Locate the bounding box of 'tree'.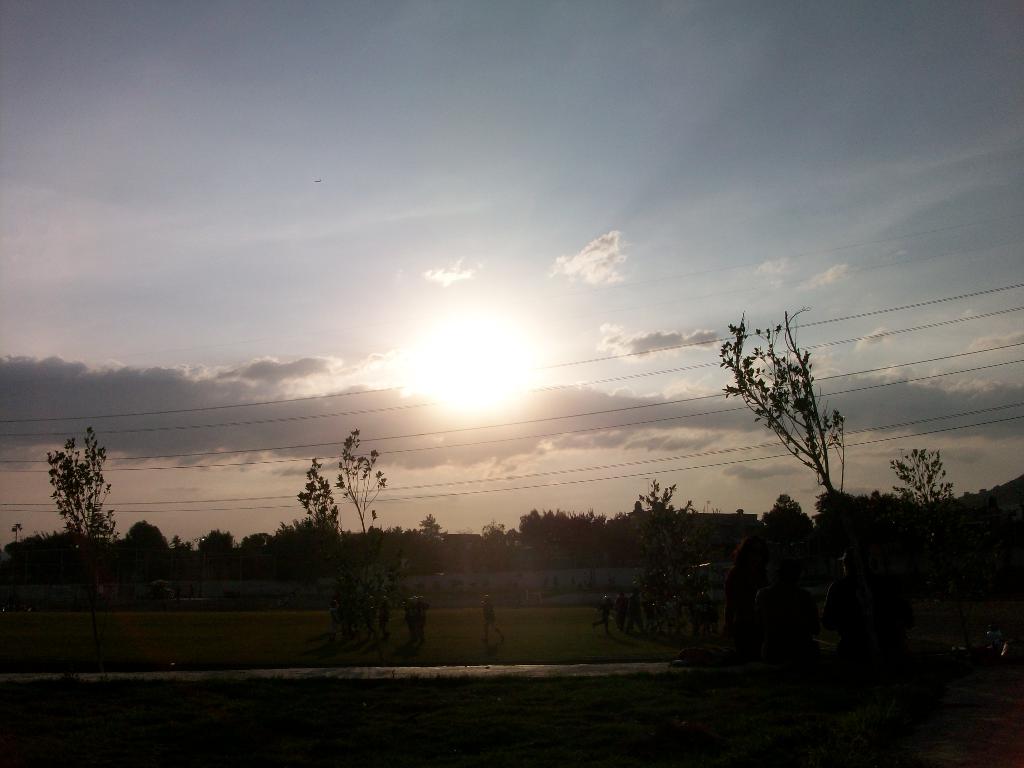
Bounding box: {"left": 115, "top": 508, "right": 172, "bottom": 572}.
